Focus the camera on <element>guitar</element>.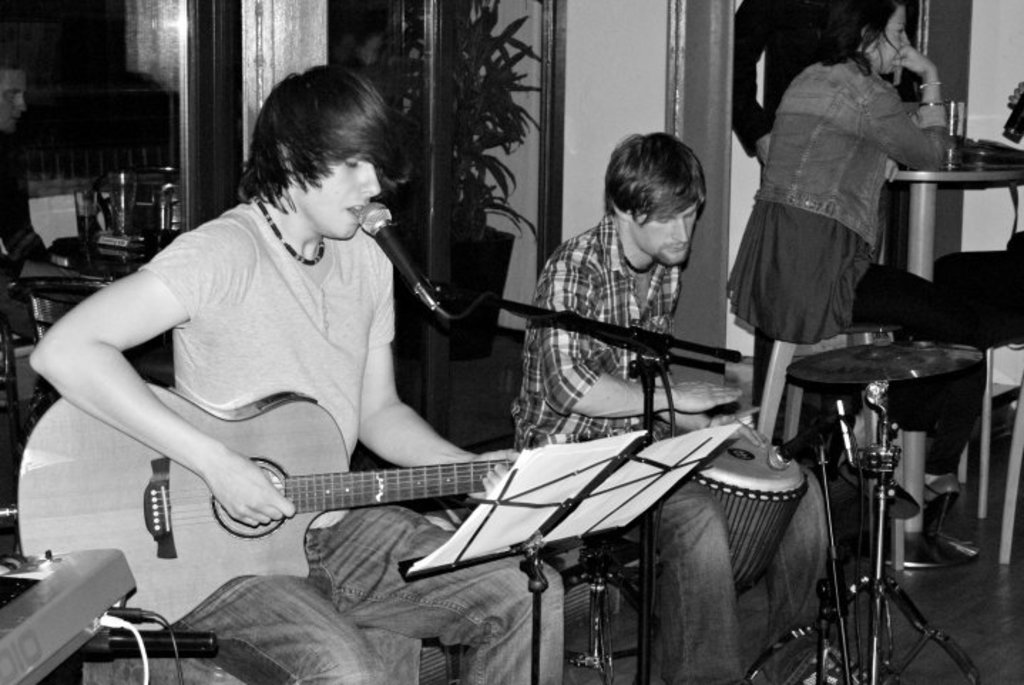
Focus region: (17,362,604,642).
